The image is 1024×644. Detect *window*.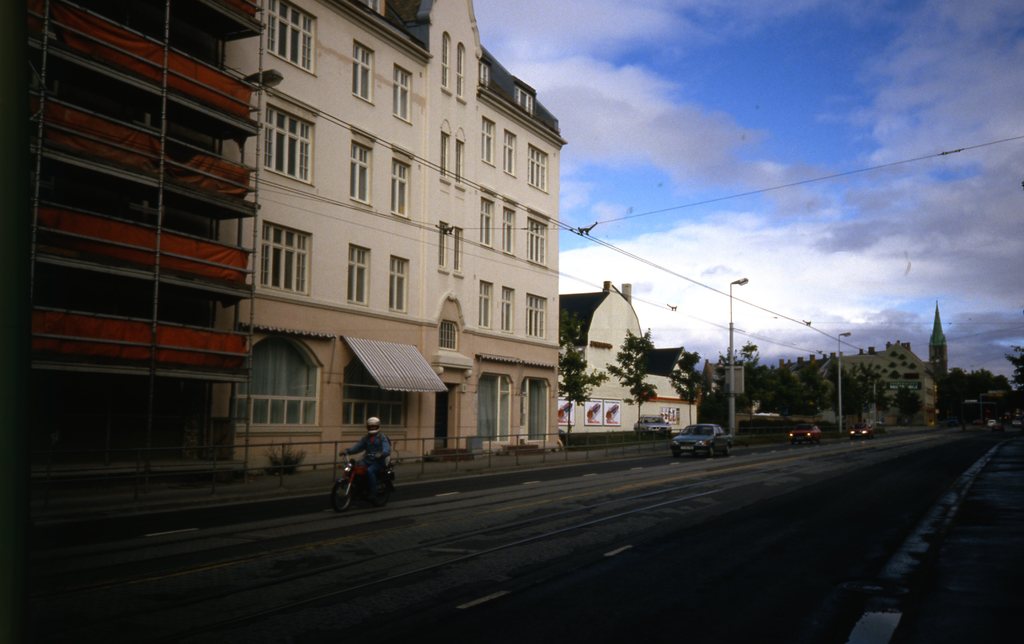
Detection: pyautogui.locateOnScreen(515, 85, 534, 116).
